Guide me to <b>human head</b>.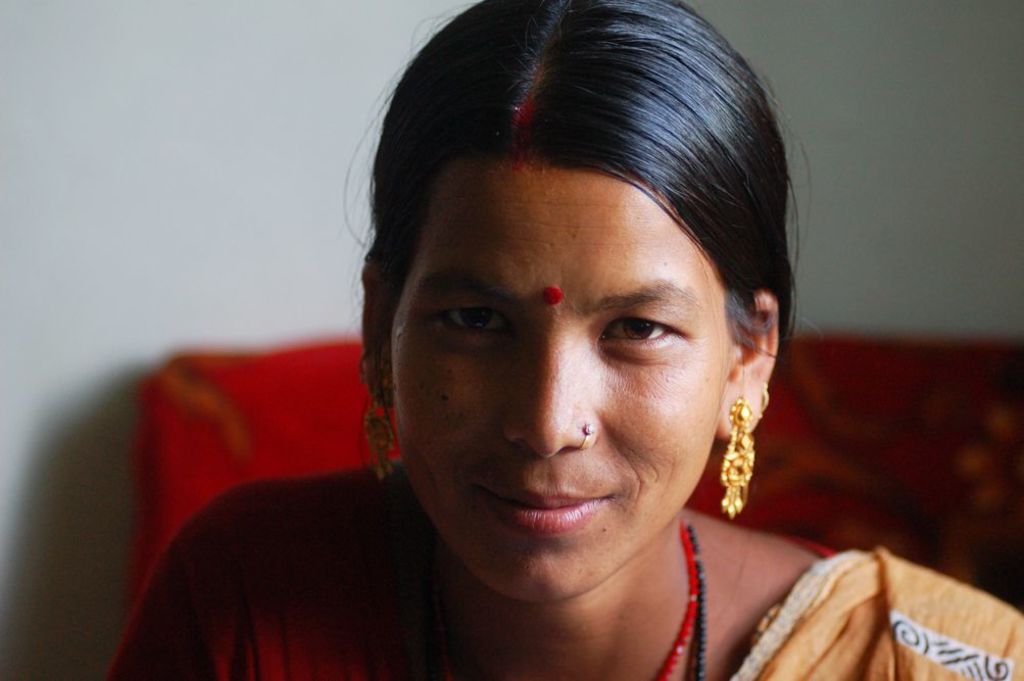
Guidance: [x1=306, y1=16, x2=812, y2=570].
